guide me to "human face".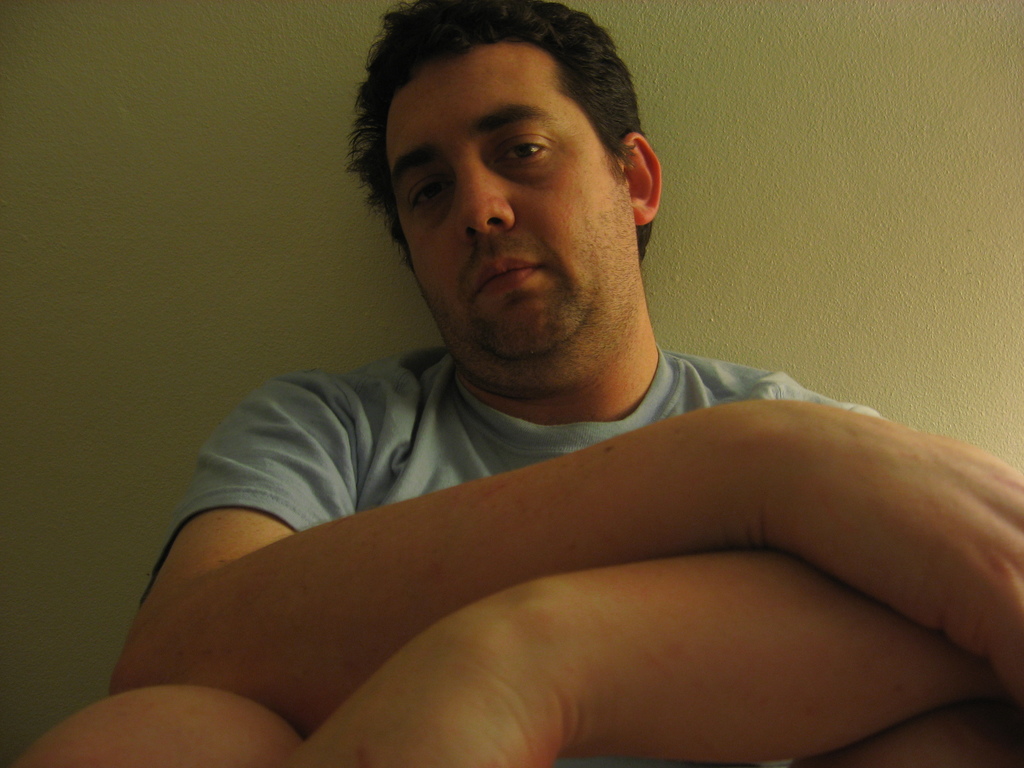
Guidance: region(371, 35, 635, 361).
